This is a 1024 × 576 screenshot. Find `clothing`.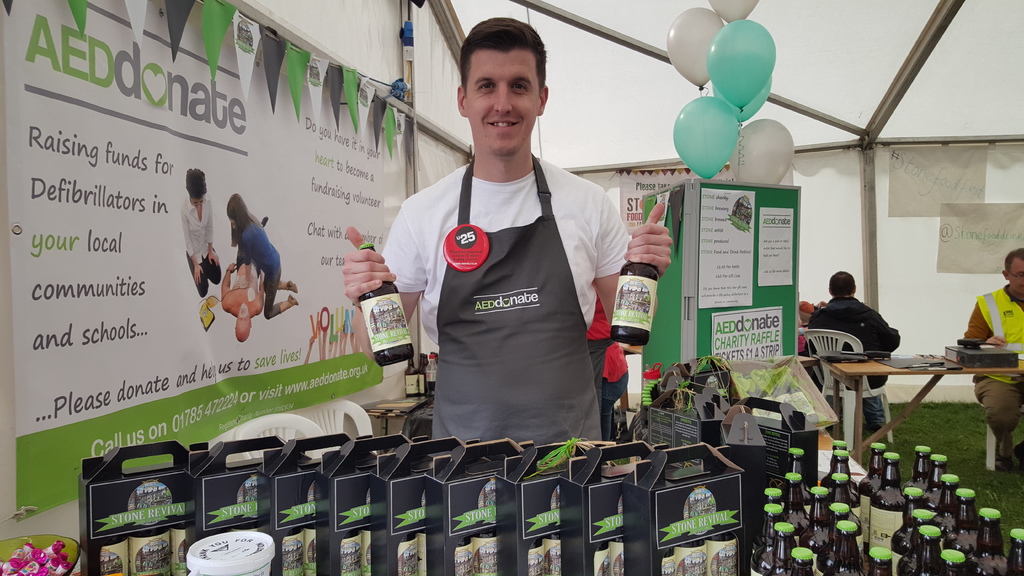
Bounding box: locate(174, 193, 221, 291).
